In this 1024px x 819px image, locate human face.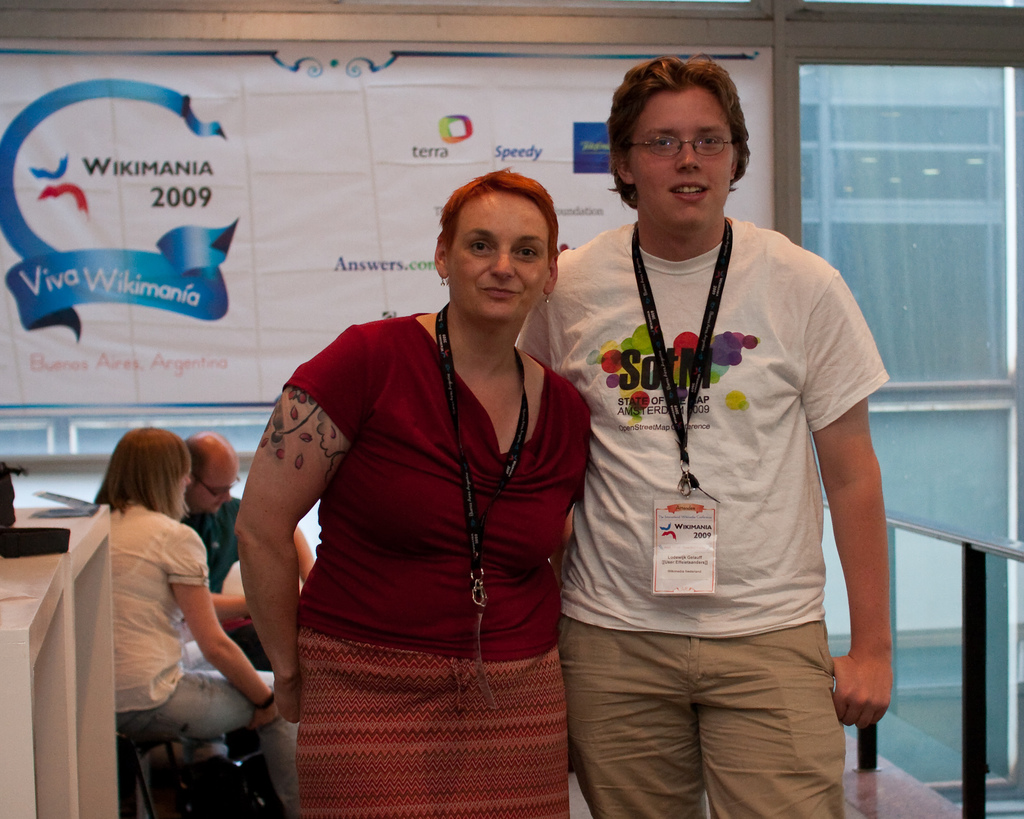
Bounding box: <region>628, 91, 737, 230</region>.
